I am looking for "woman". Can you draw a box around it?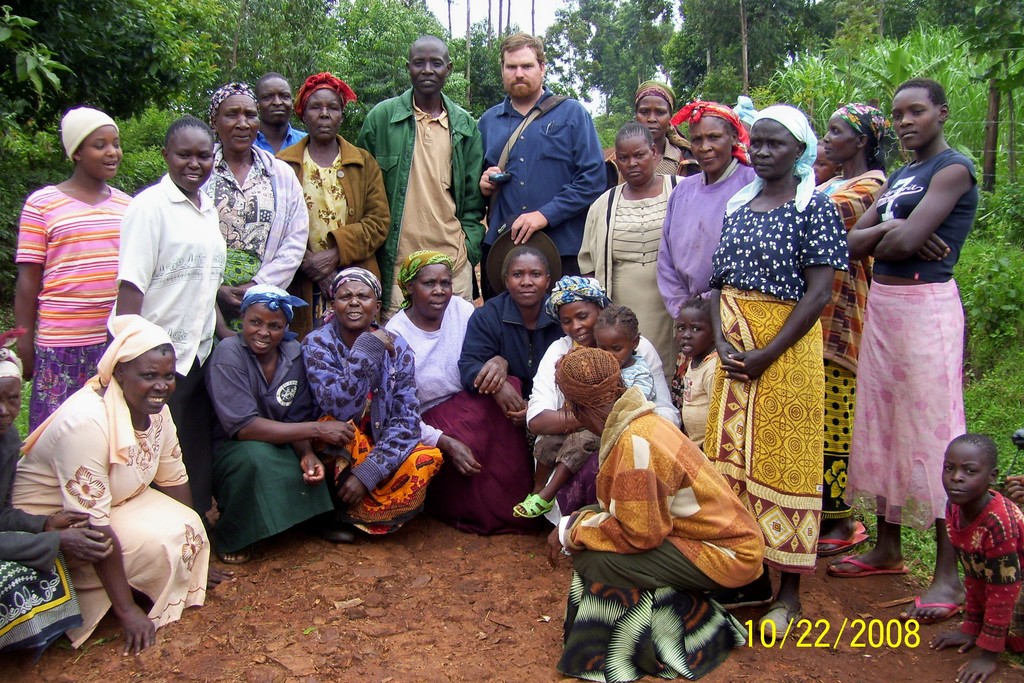
Sure, the bounding box is [691,104,851,642].
